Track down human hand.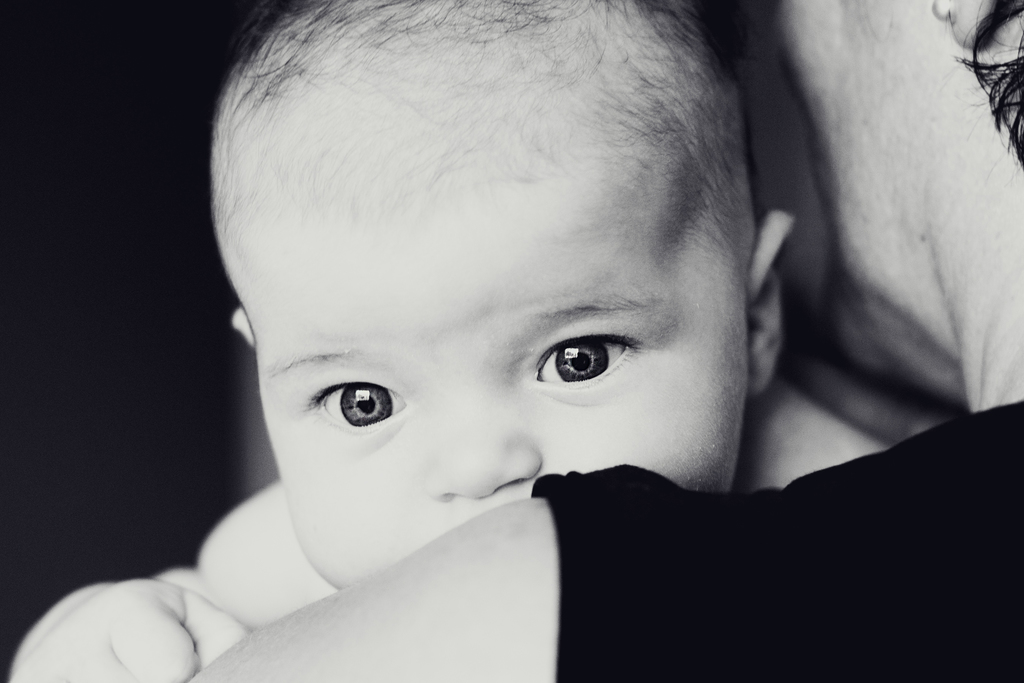
Tracked to [left=180, top=498, right=541, bottom=682].
